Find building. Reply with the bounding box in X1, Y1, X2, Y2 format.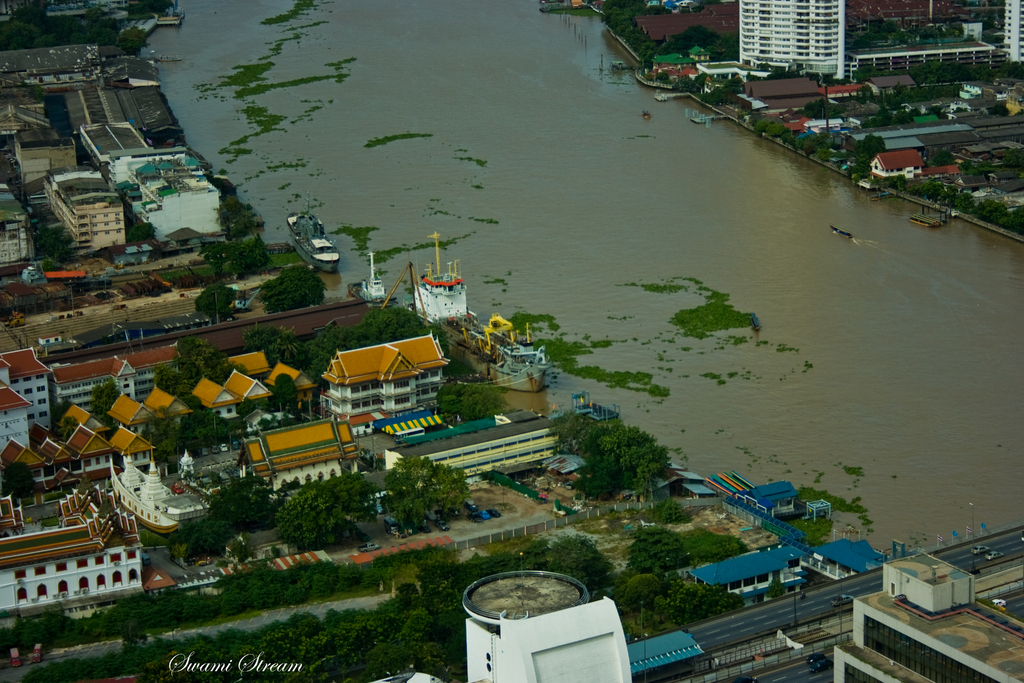
321, 329, 448, 416.
